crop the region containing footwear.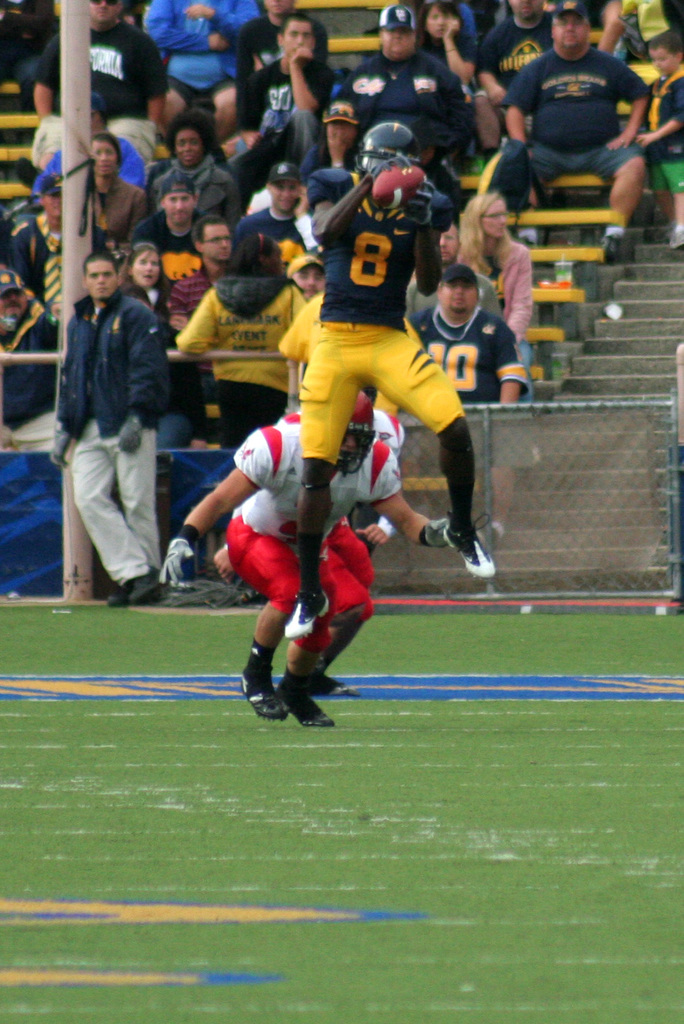
Crop region: [282, 588, 330, 641].
